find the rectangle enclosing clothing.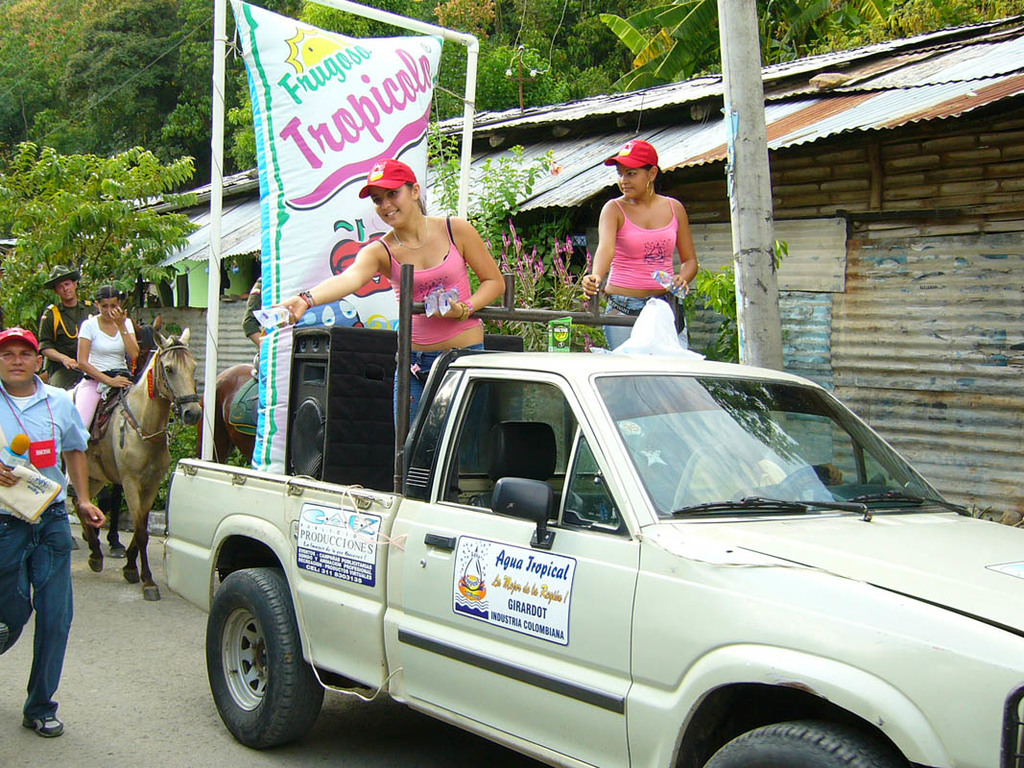
[0,377,93,717].
